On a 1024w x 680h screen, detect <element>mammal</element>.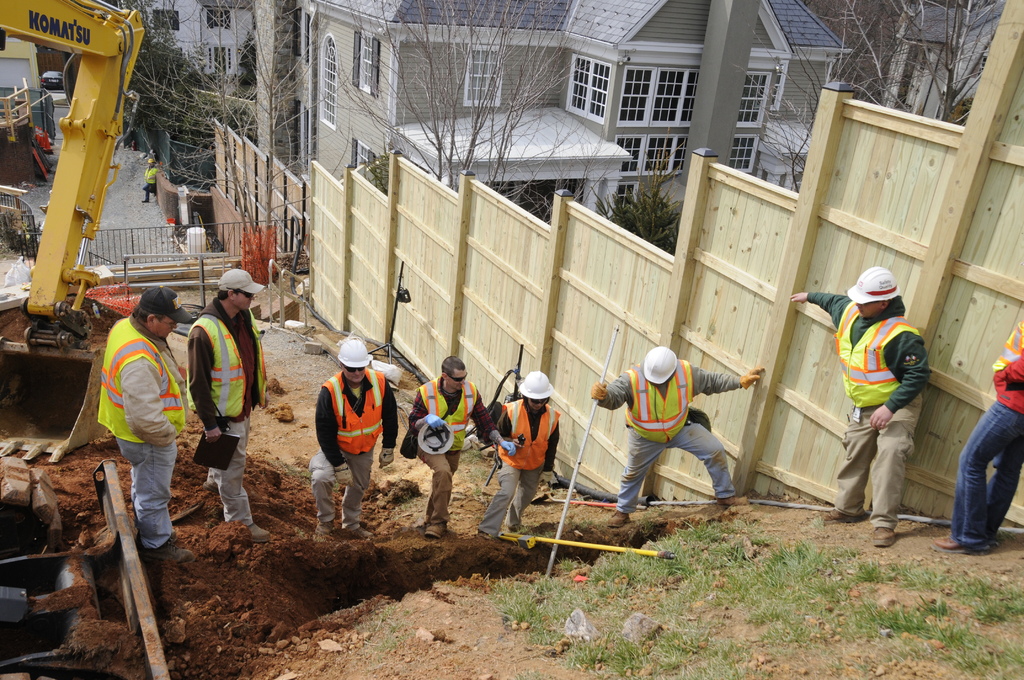
locate(931, 316, 1023, 556).
